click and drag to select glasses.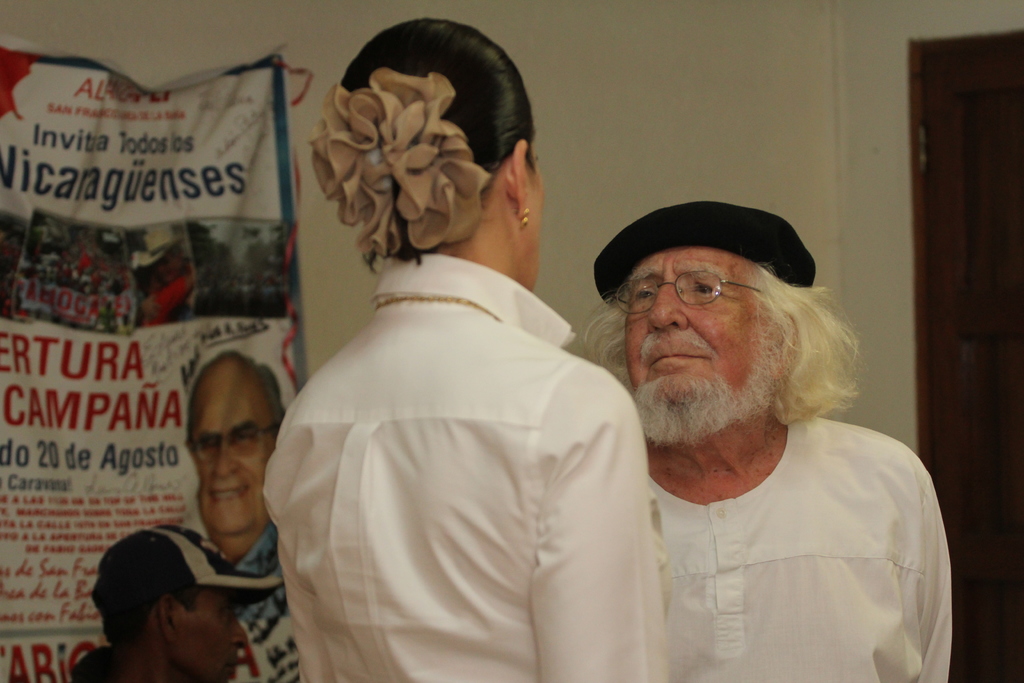
Selection: x1=193 y1=419 x2=282 y2=464.
